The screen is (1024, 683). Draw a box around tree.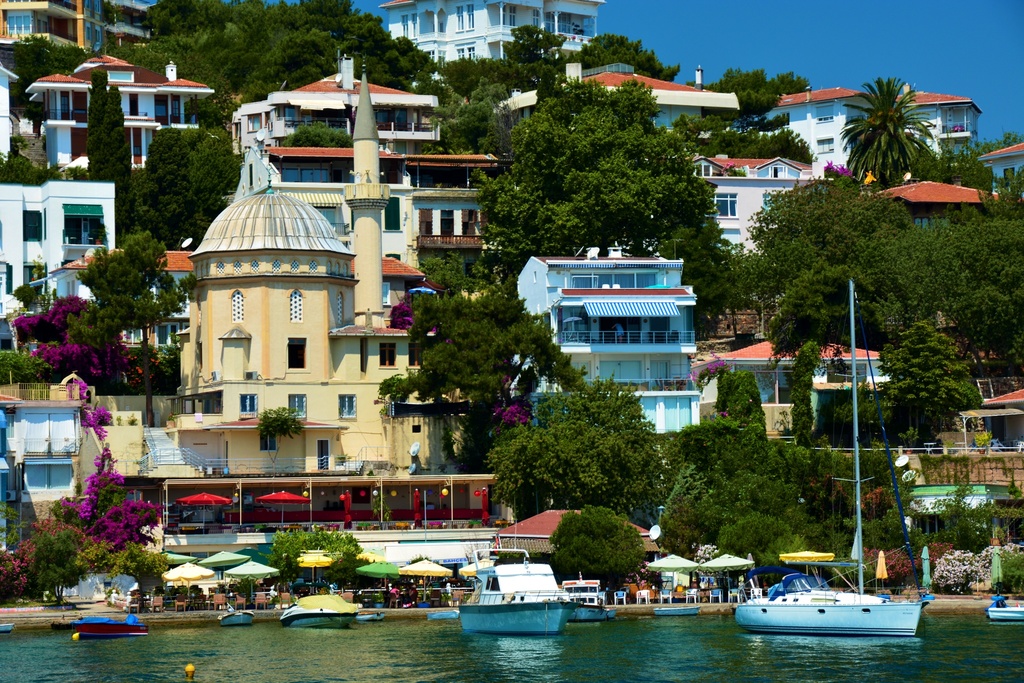
<bbox>2, 35, 100, 139</bbox>.
